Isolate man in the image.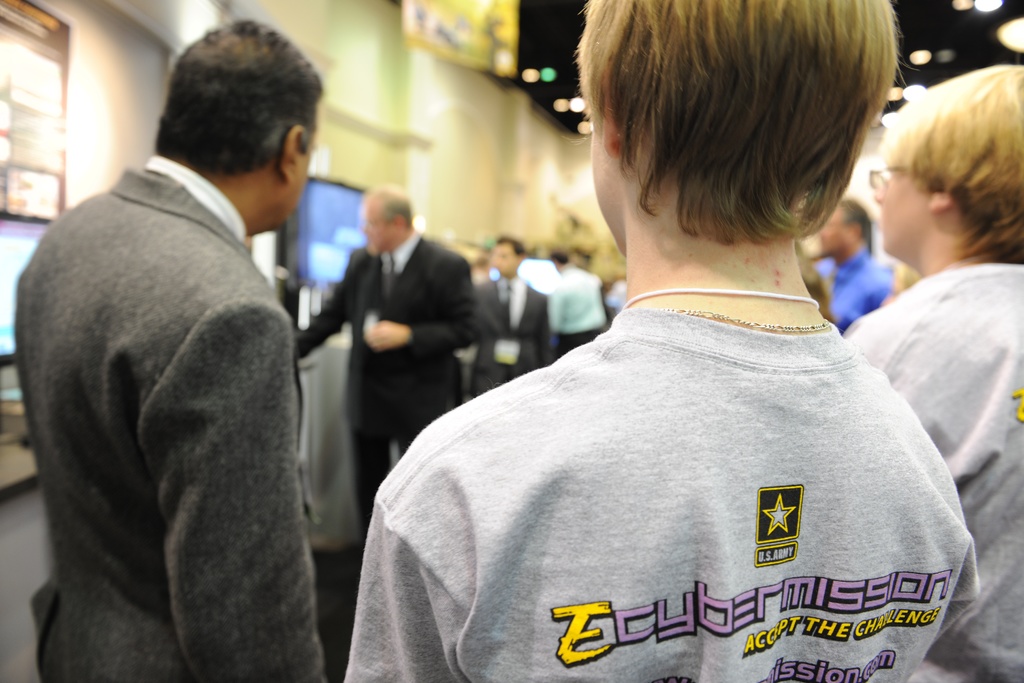
Isolated region: bbox=(547, 242, 609, 374).
